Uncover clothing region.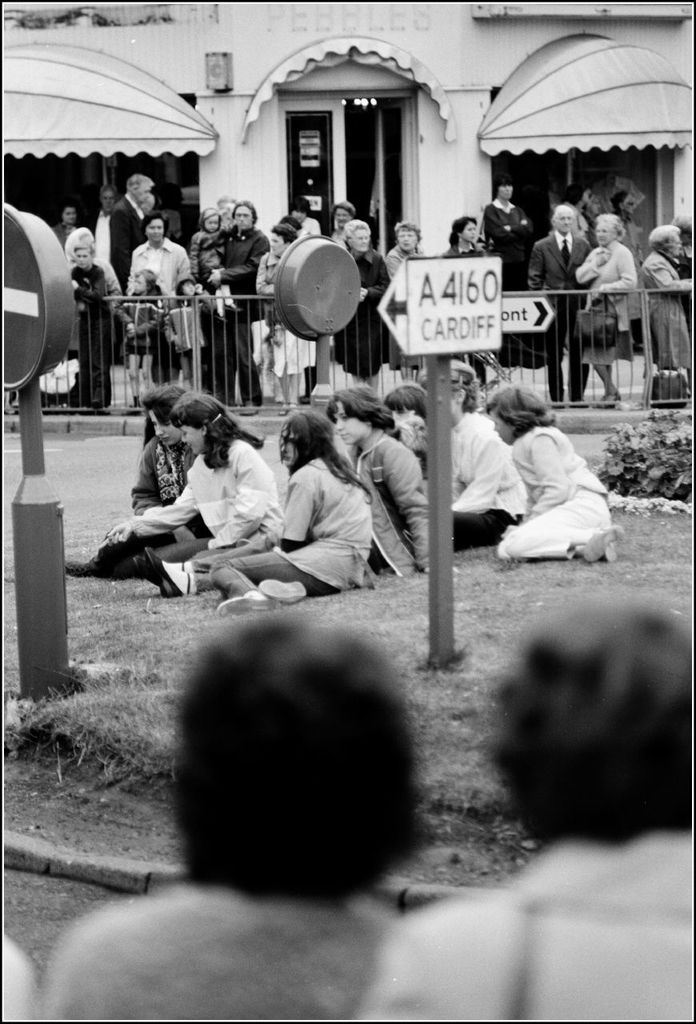
Uncovered: left=184, top=453, right=381, bottom=605.
